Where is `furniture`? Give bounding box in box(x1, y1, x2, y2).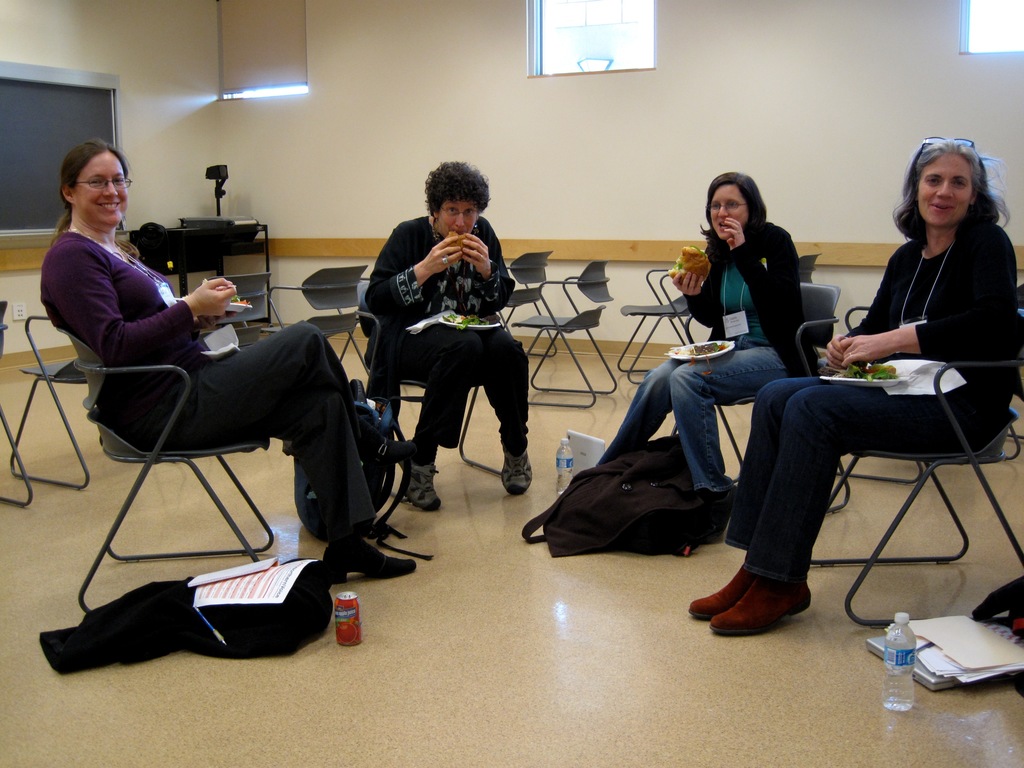
box(669, 278, 850, 511).
